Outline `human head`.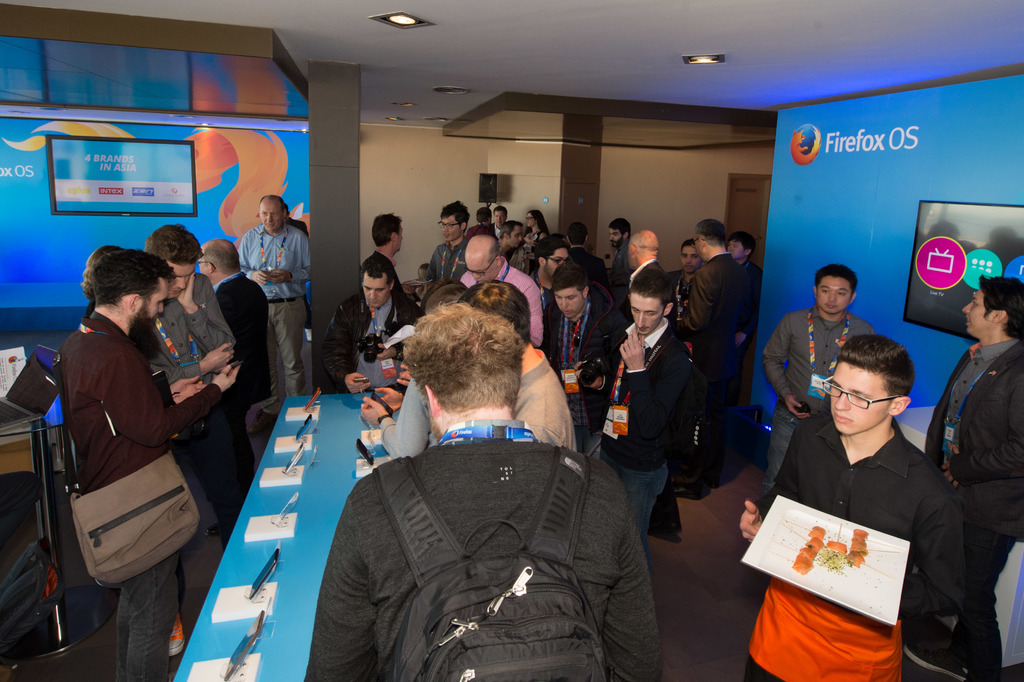
Outline: crop(825, 333, 916, 440).
